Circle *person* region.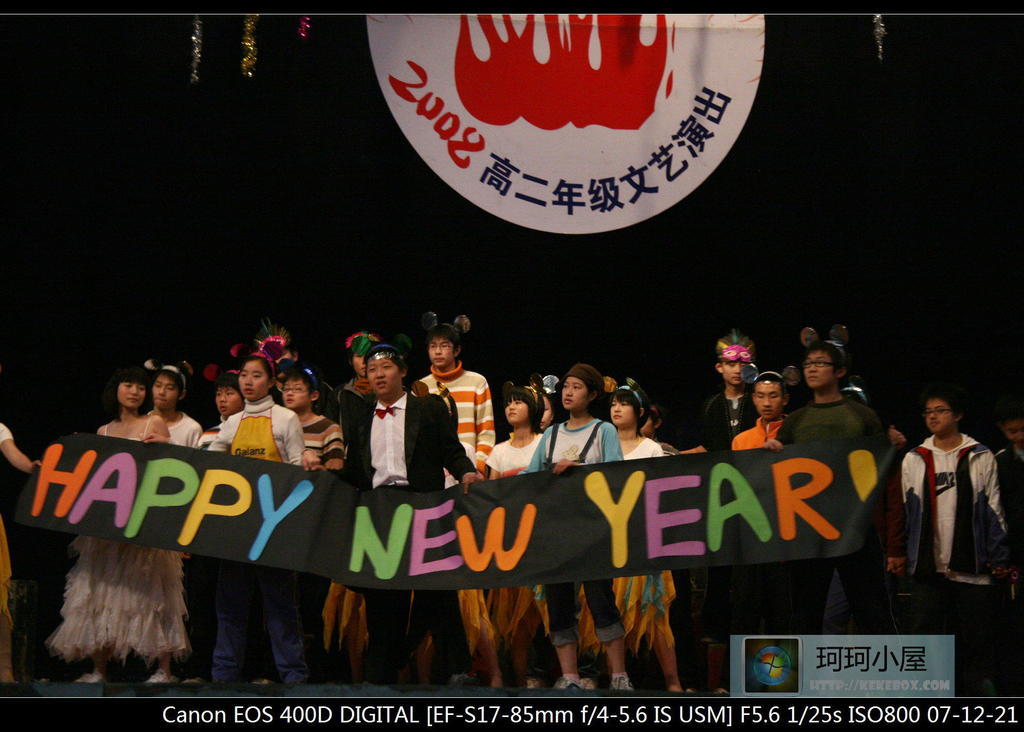
Region: Rect(188, 368, 252, 664).
